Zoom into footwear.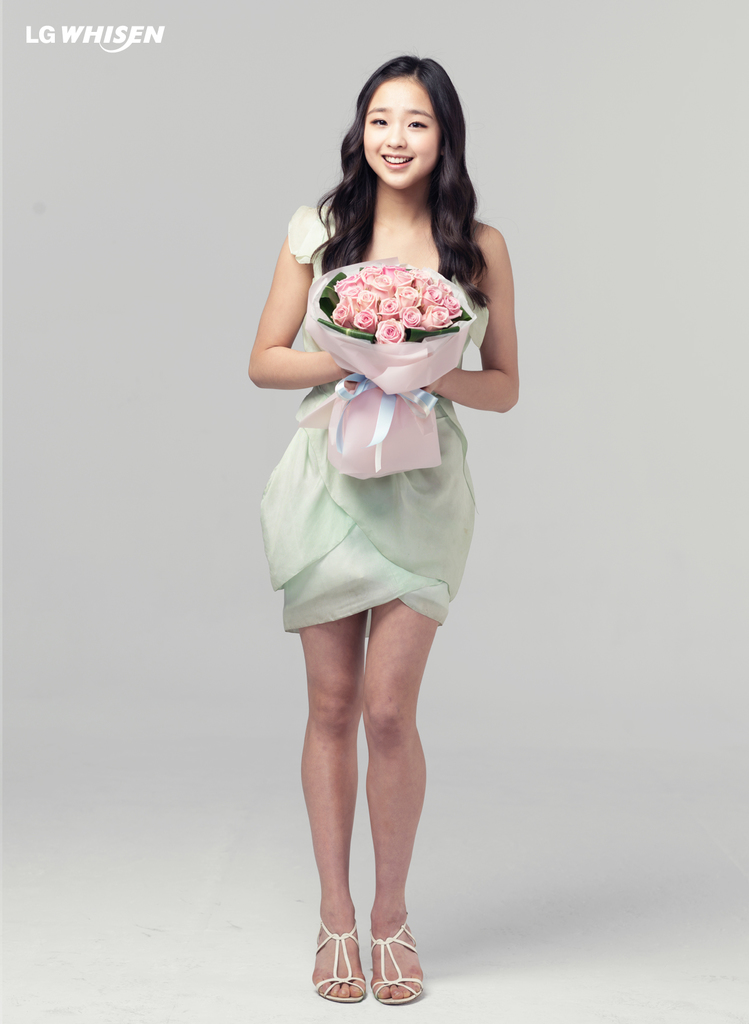
Zoom target: 369 911 429 1004.
